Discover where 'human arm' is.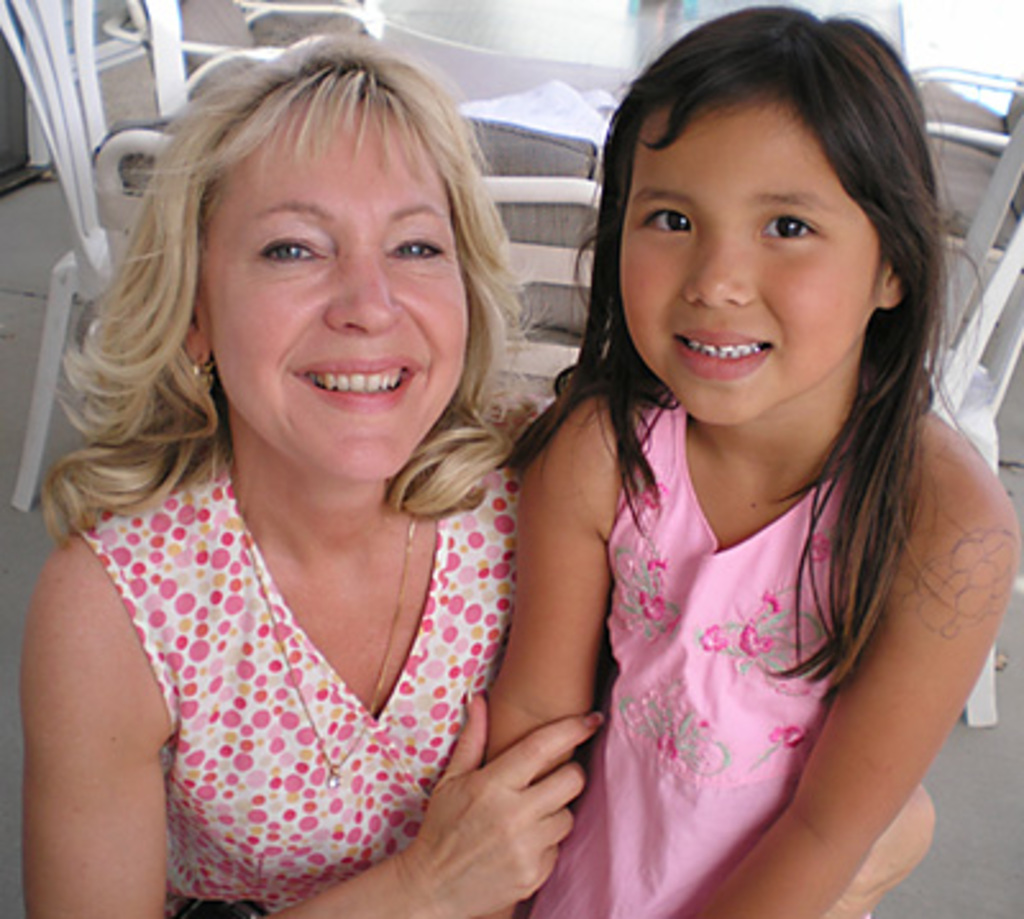
Discovered at left=20, top=530, right=607, bottom=916.
